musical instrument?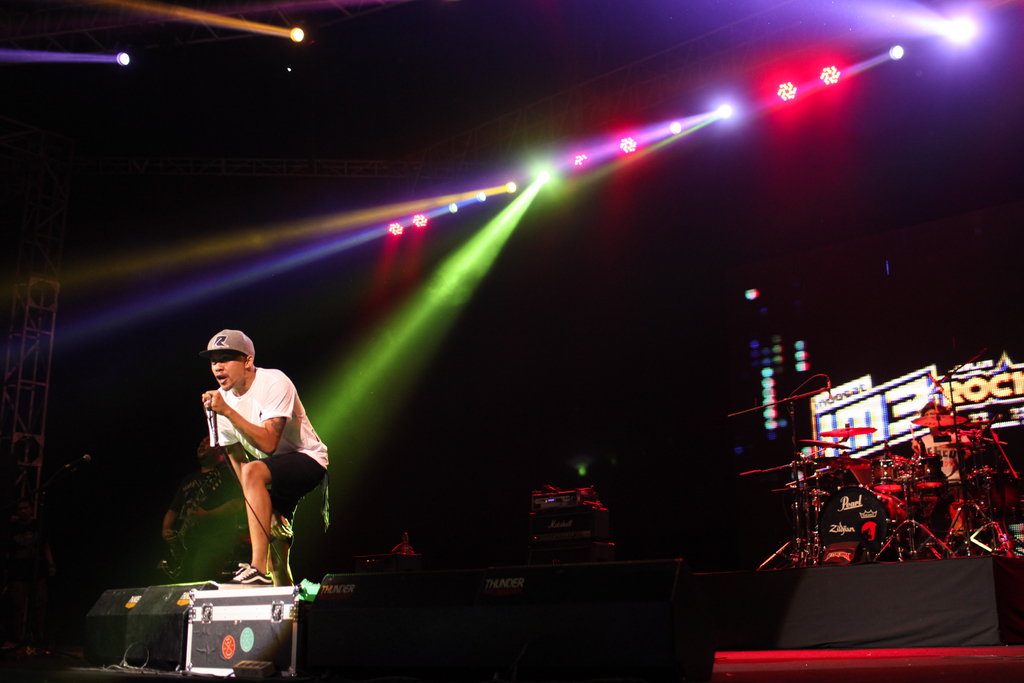
<box>817,420,874,440</box>
